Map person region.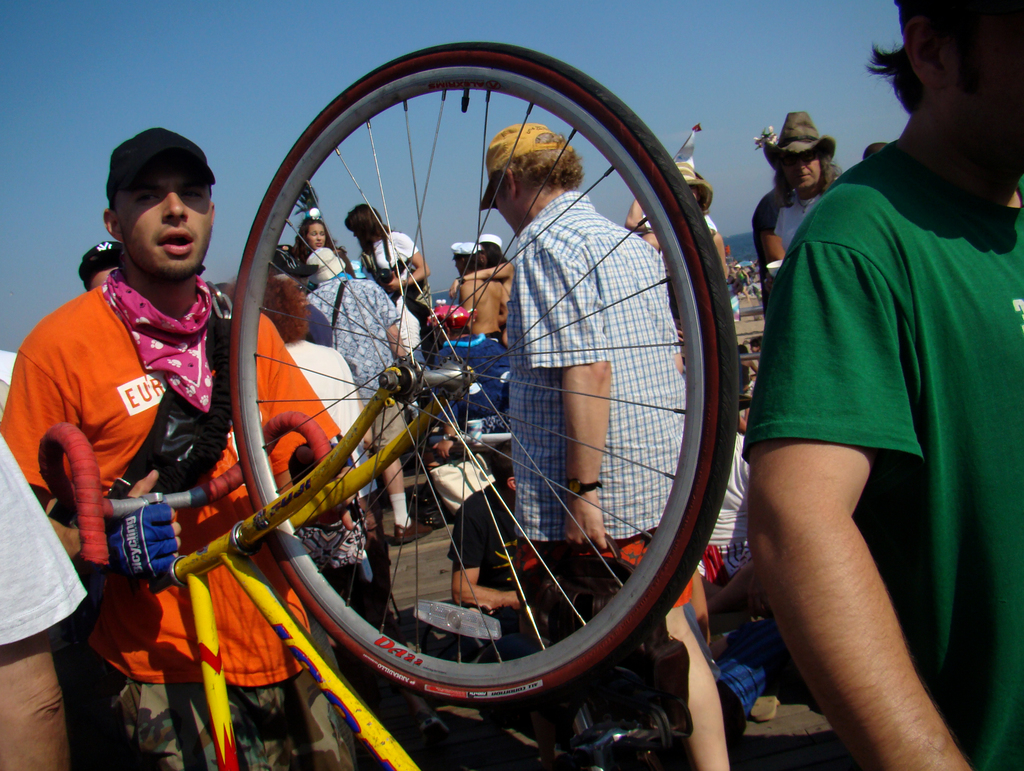
Mapped to x1=0 y1=154 x2=356 y2=770.
